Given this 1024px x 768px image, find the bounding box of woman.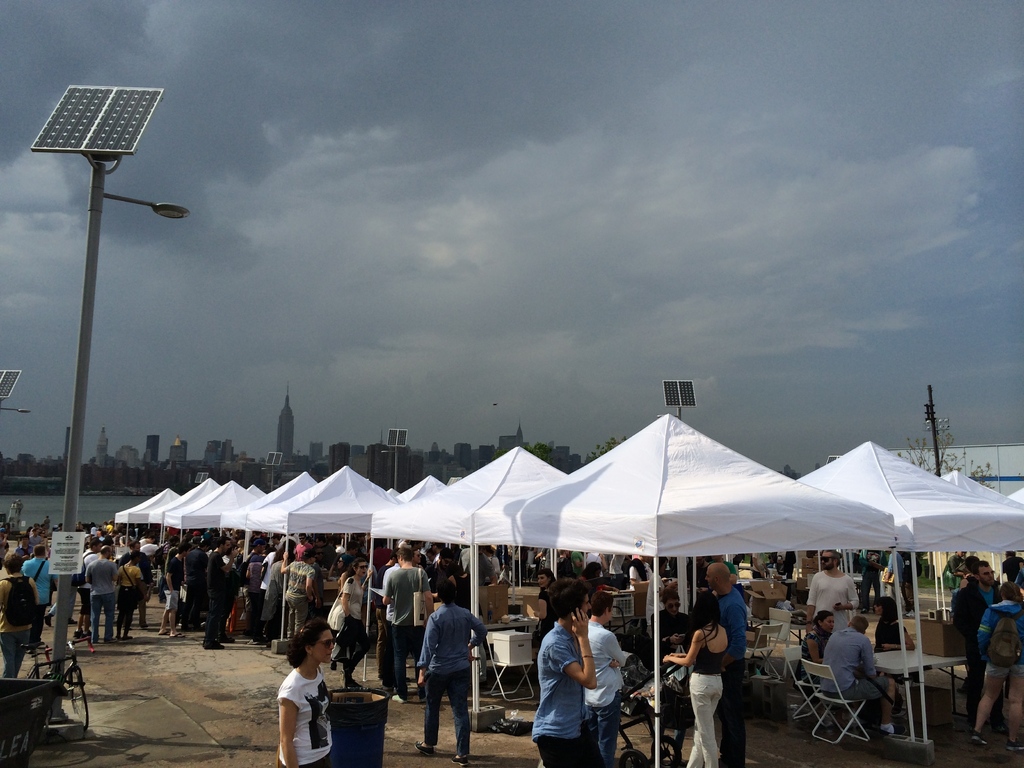
[x1=339, y1=559, x2=376, y2=687].
